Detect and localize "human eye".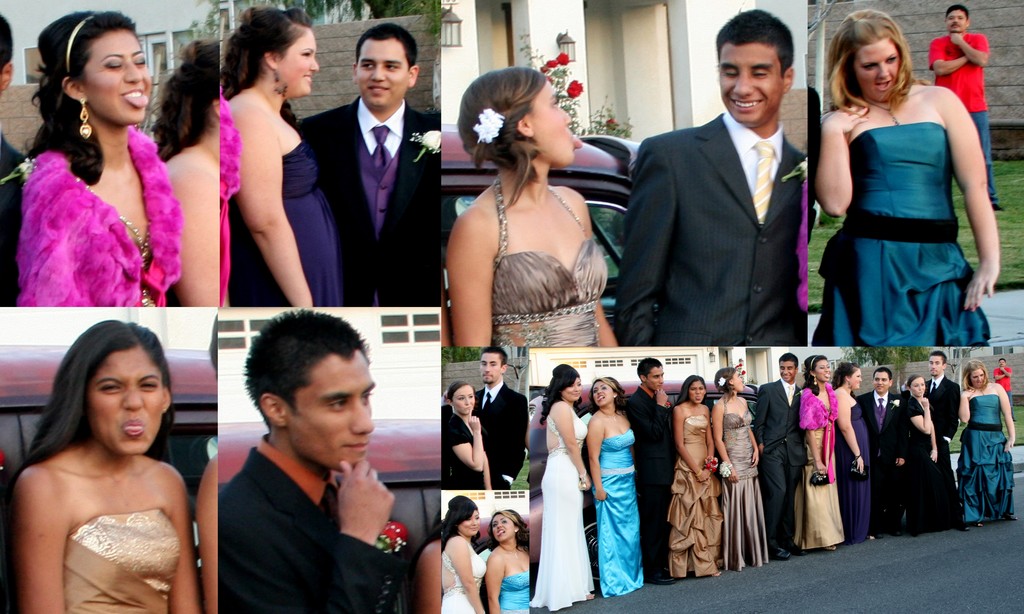
Localized at box(821, 365, 826, 369).
